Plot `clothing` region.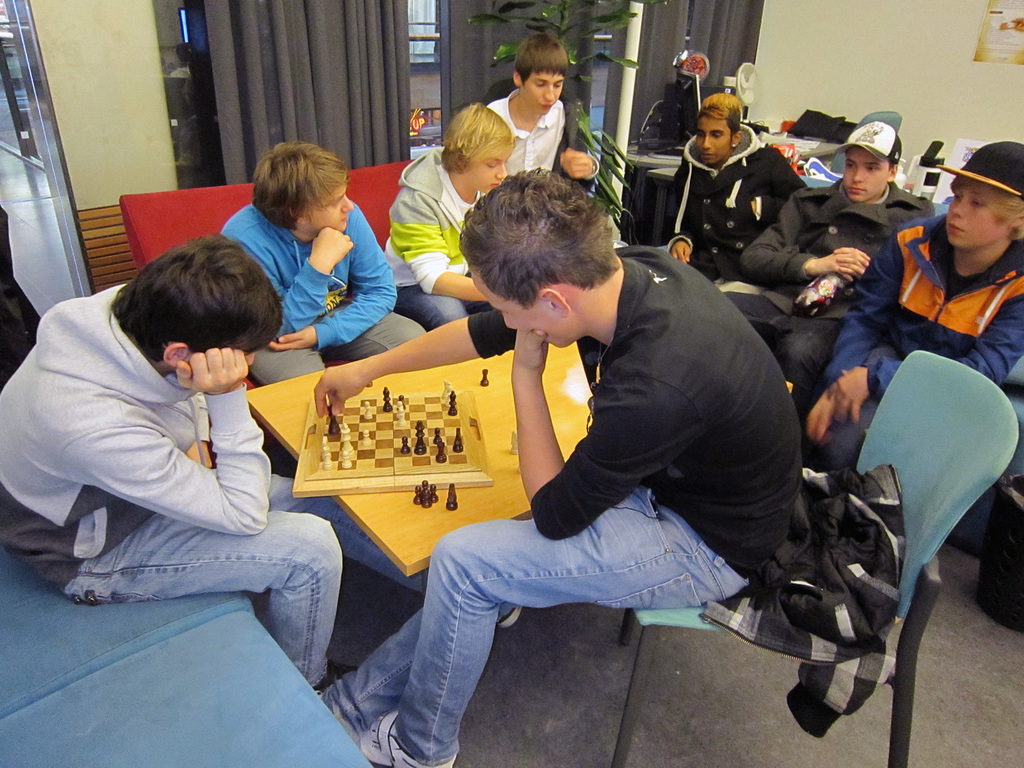
Plotted at BBox(702, 465, 906, 737).
